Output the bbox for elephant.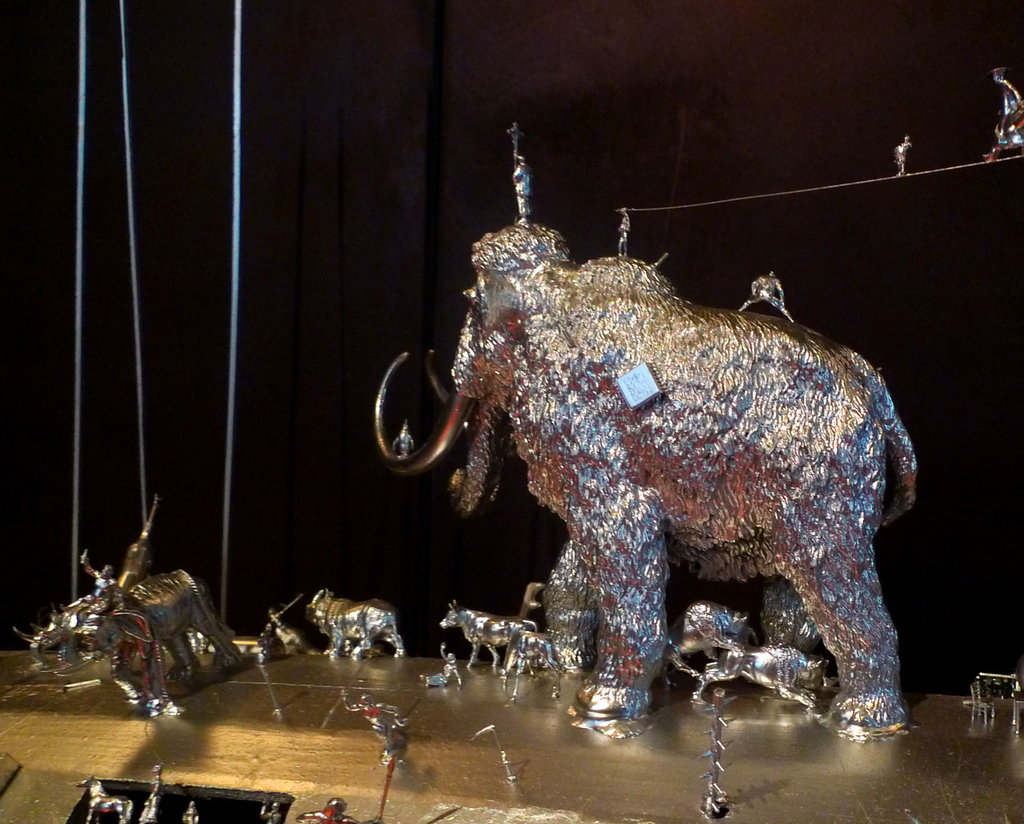
bbox=(0, 546, 238, 714).
